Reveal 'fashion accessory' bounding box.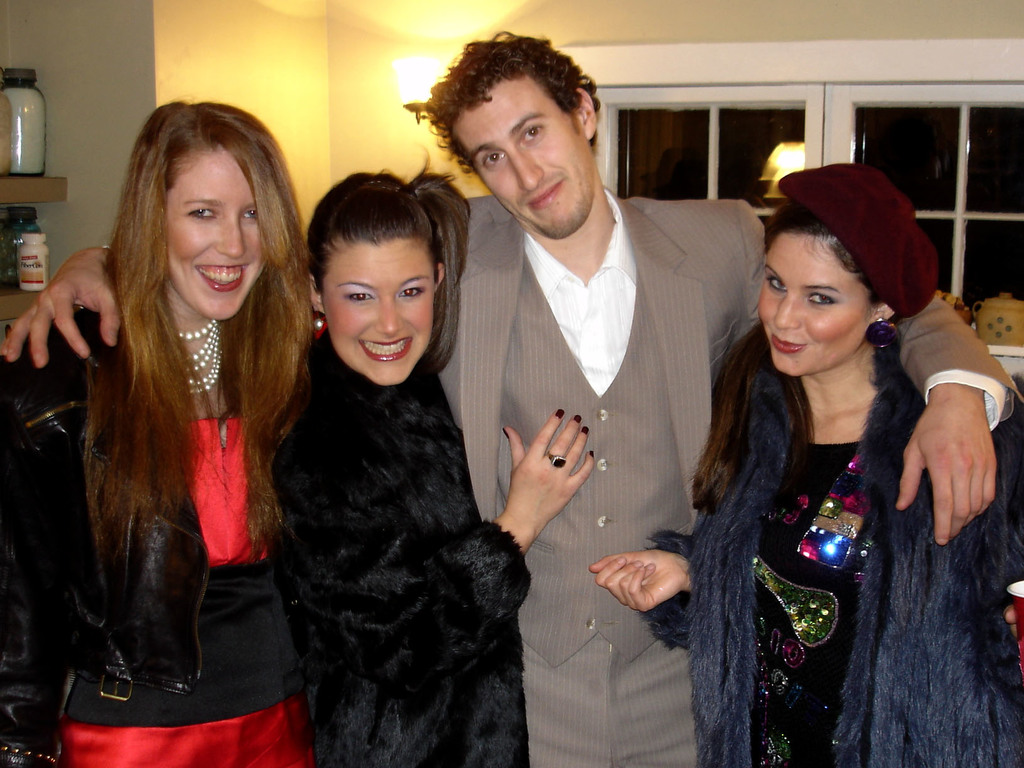
Revealed: crop(174, 314, 224, 397).
